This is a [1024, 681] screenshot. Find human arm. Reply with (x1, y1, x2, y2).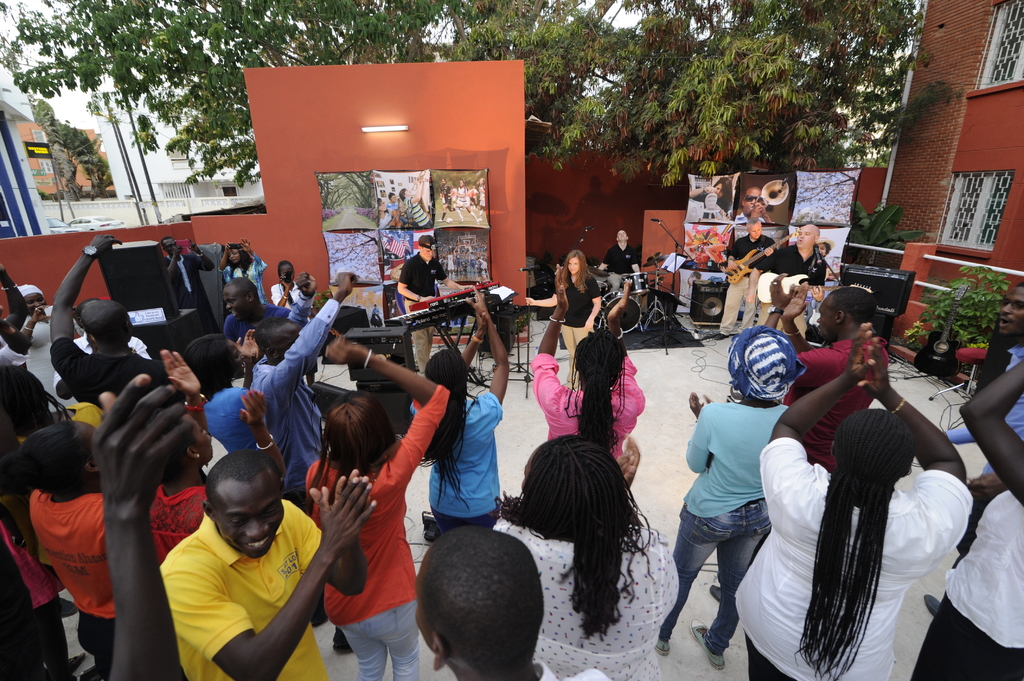
(161, 460, 394, 680).
